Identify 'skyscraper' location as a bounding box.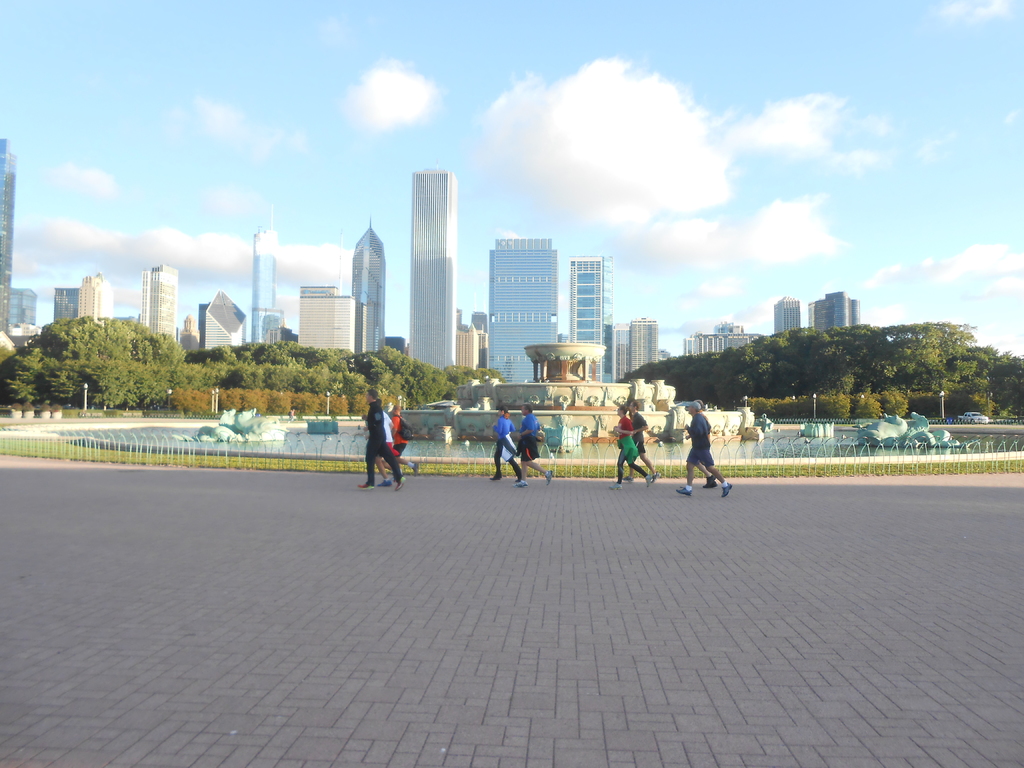
bbox=[10, 287, 40, 335].
